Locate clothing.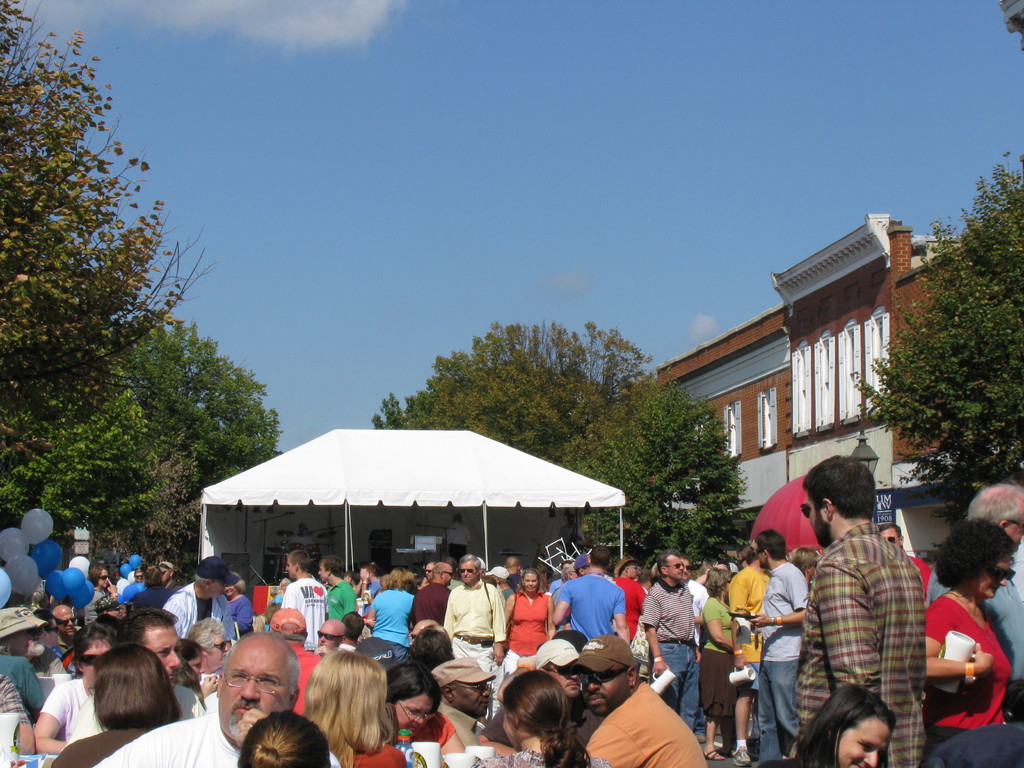
Bounding box: (370, 585, 416, 664).
